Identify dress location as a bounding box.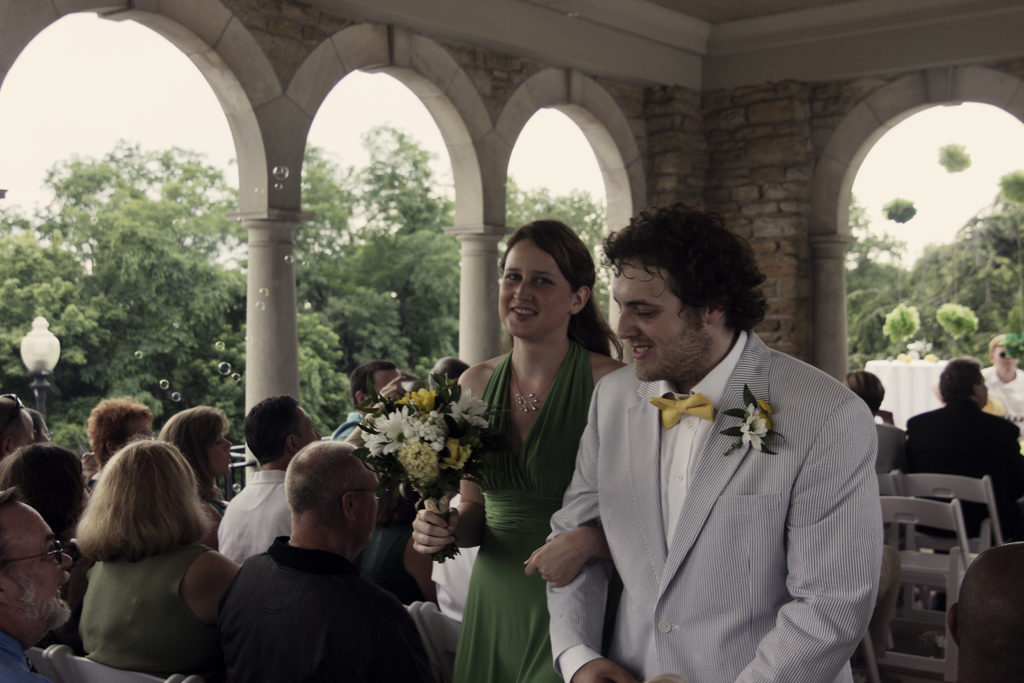
[445, 343, 588, 682].
